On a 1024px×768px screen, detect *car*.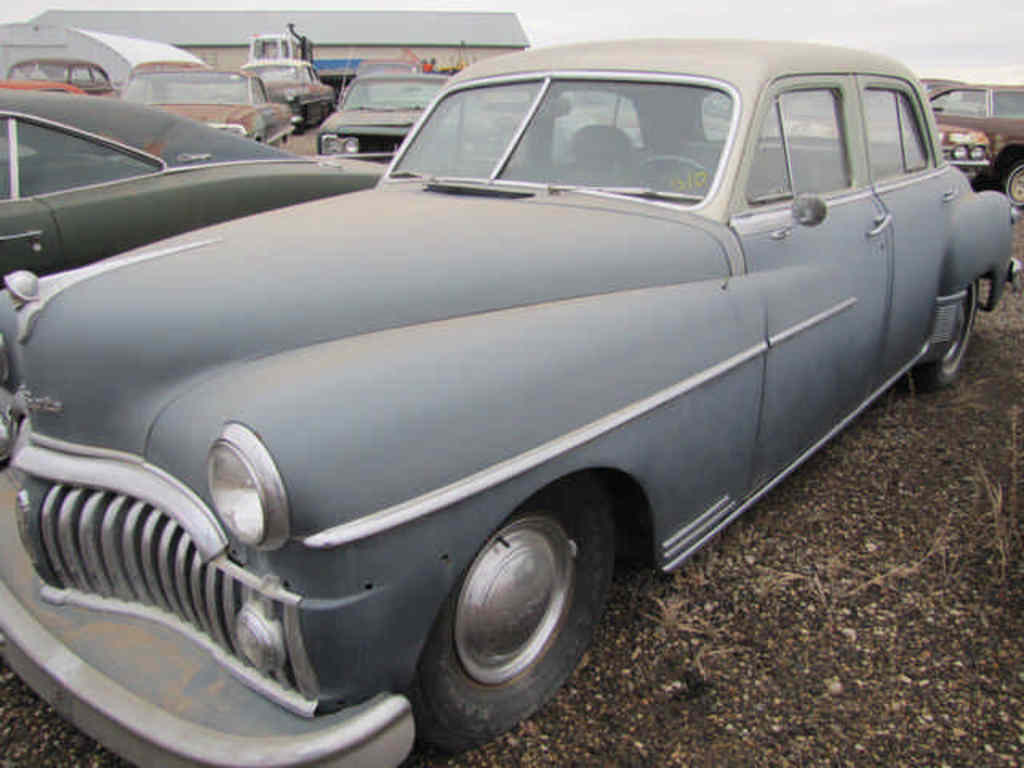
BBox(330, 74, 450, 157).
